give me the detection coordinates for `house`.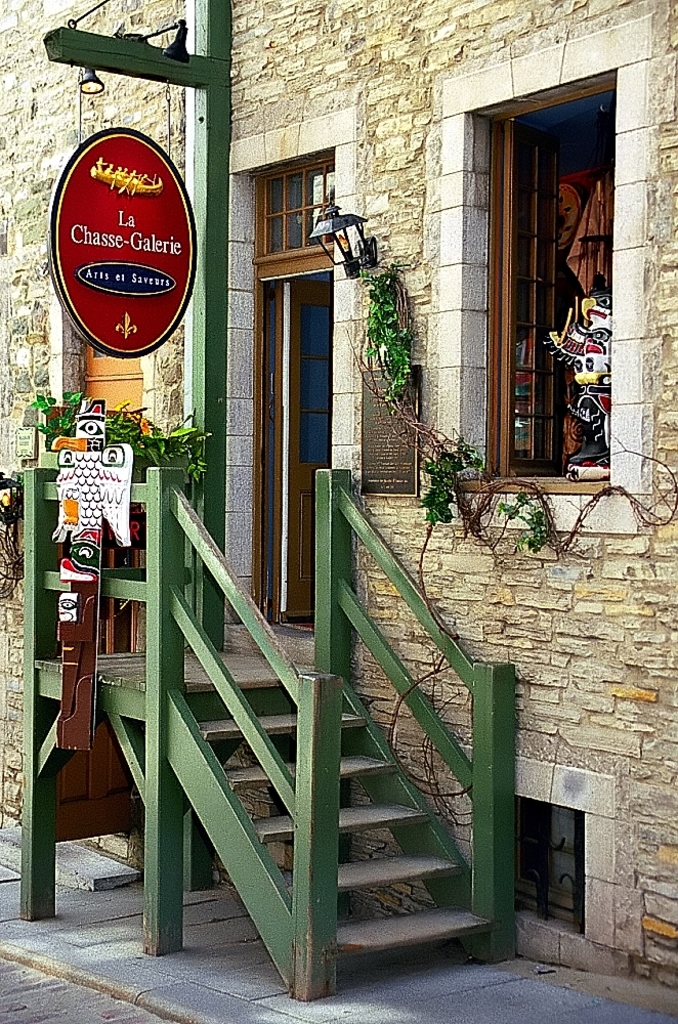
[left=0, top=0, right=677, bottom=996].
